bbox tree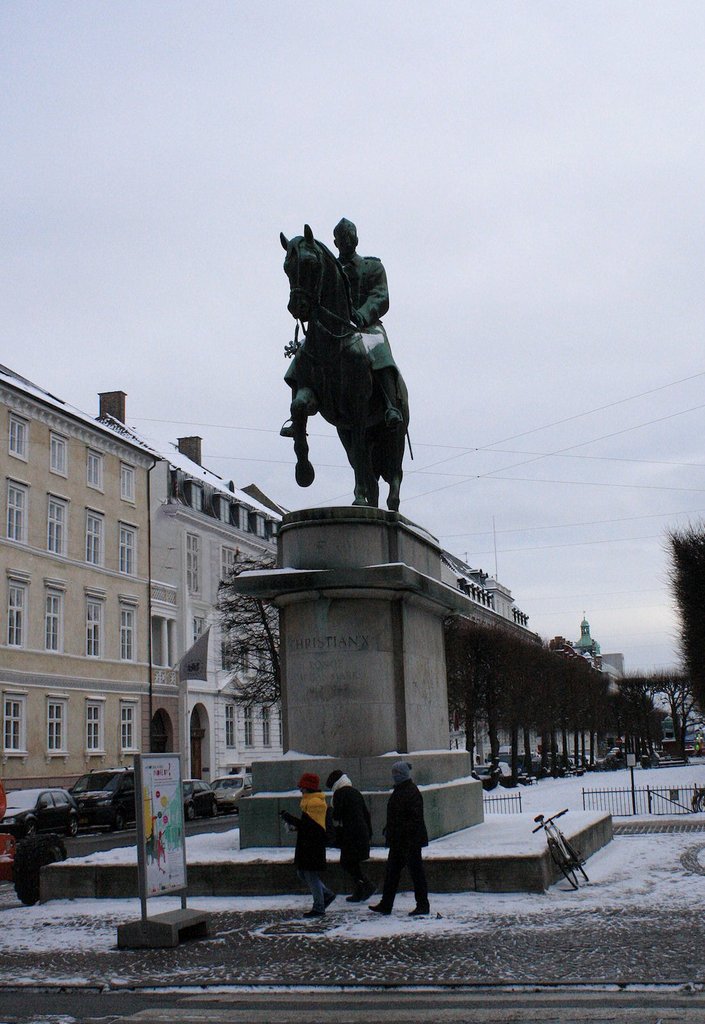
box=[661, 511, 704, 727]
